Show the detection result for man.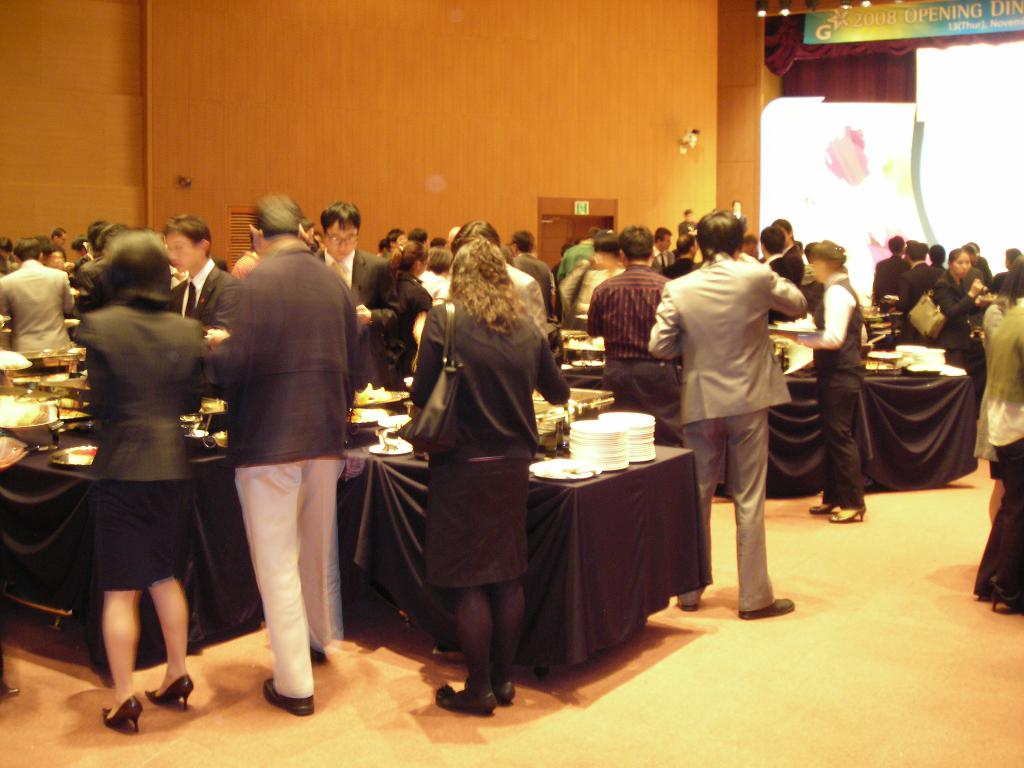
874 225 904 310.
